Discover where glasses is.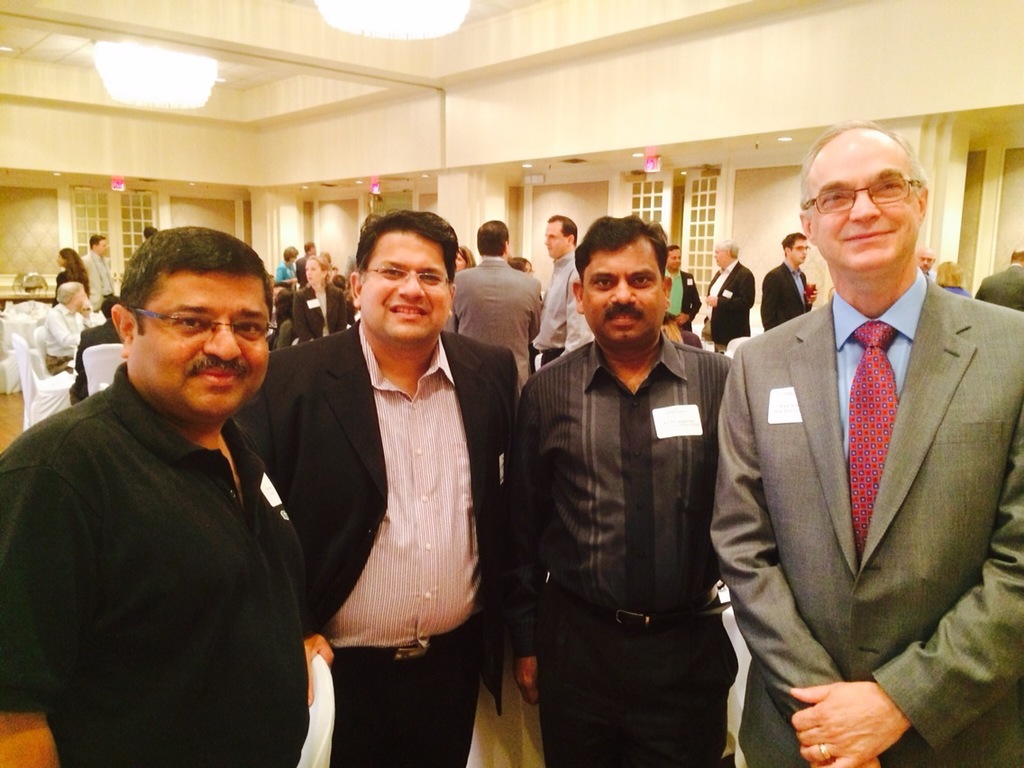
Discovered at {"x1": 788, "y1": 242, "x2": 810, "y2": 252}.
